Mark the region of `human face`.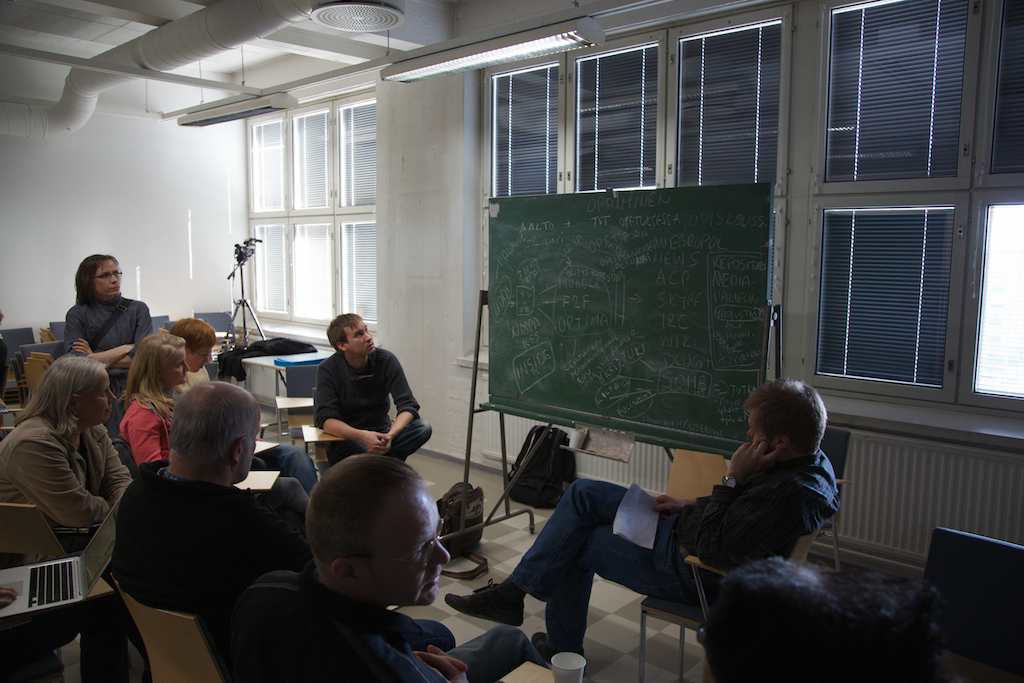
Region: (x1=743, y1=410, x2=770, y2=452).
